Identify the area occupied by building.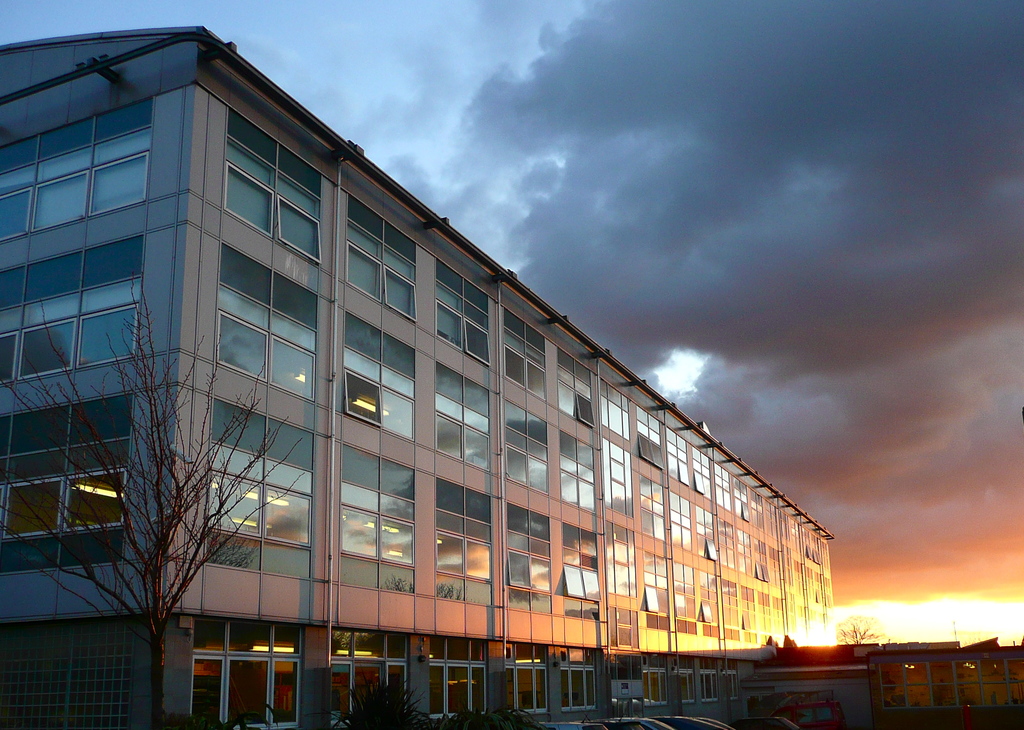
Area: box(1, 28, 1023, 726).
